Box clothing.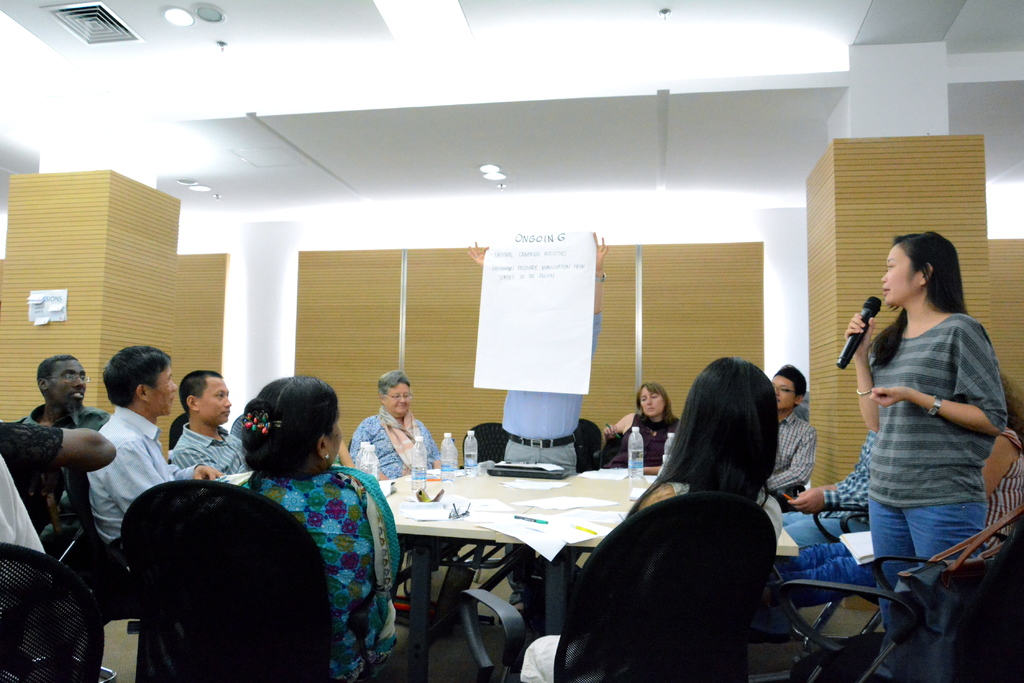
left=875, top=309, right=1009, bottom=637.
